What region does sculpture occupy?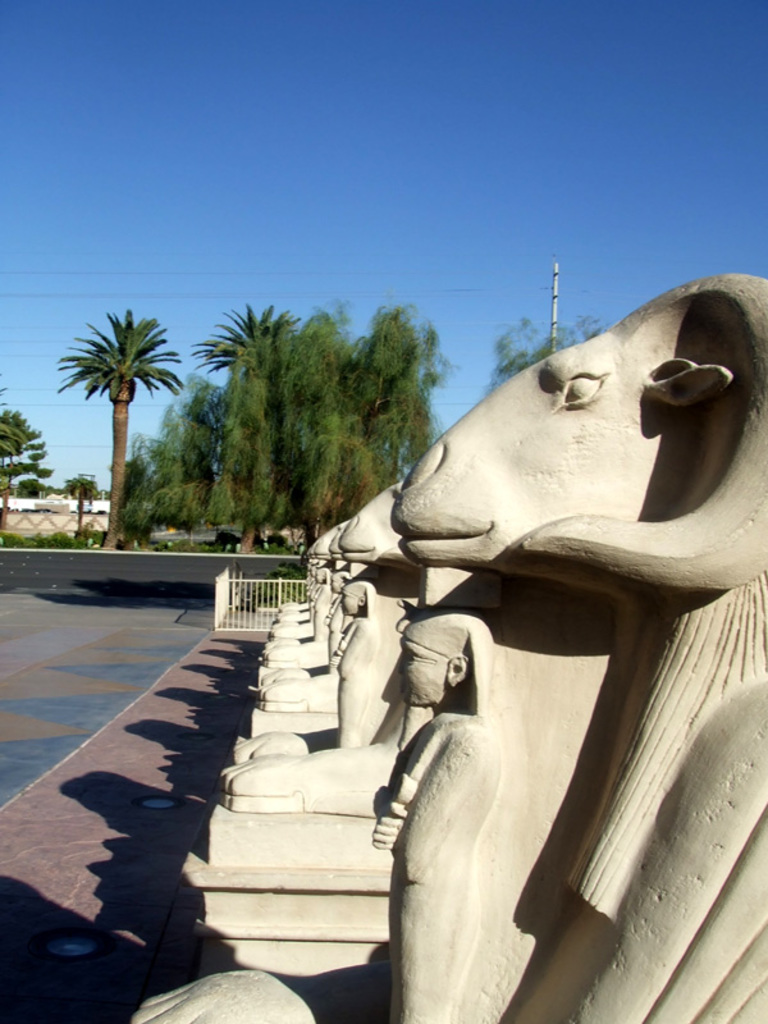
x1=256, y1=553, x2=355, y2=653.
